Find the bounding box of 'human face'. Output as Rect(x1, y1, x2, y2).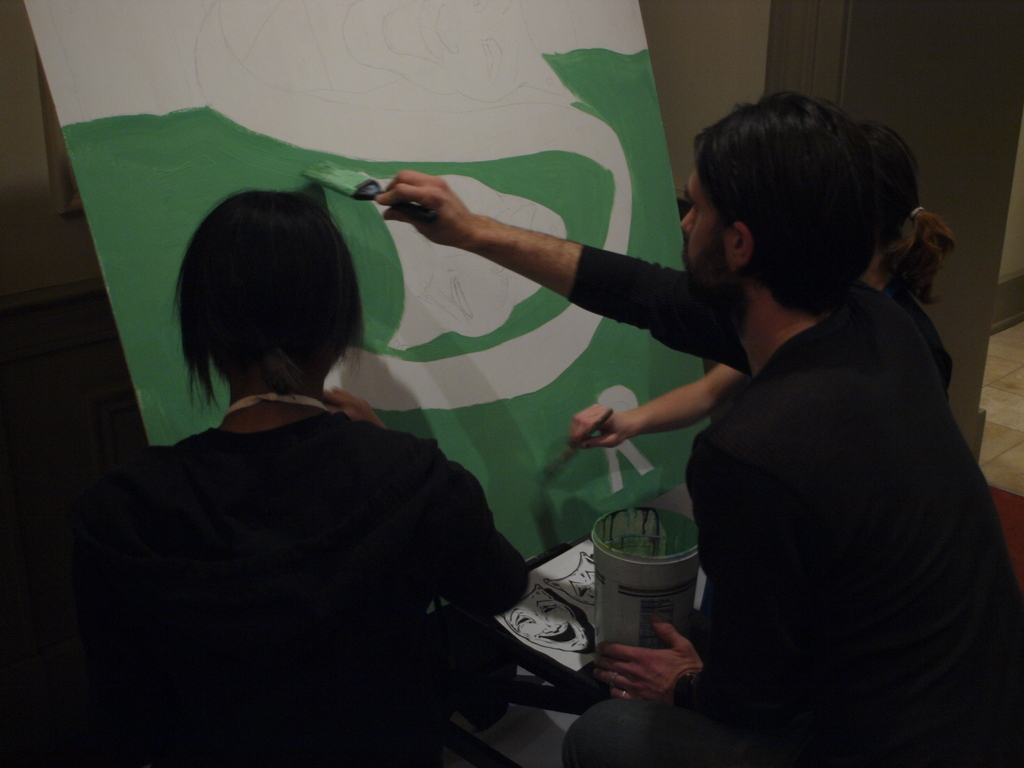
Rect(669, 166, 718, 301).
